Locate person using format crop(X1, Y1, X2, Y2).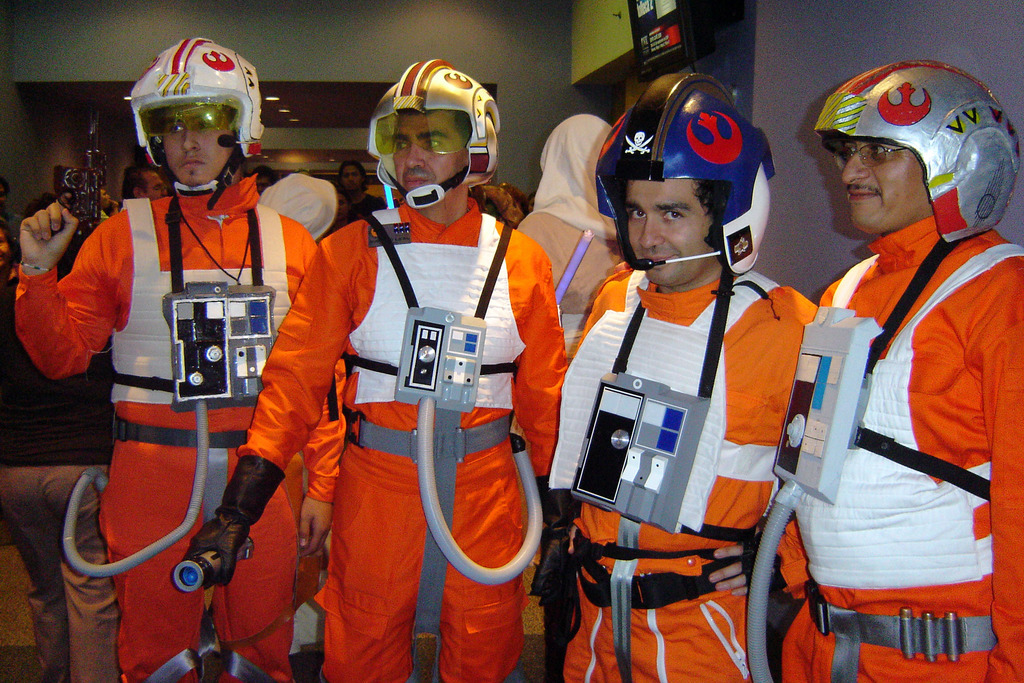
crop(782, 56, 1021, 682).
